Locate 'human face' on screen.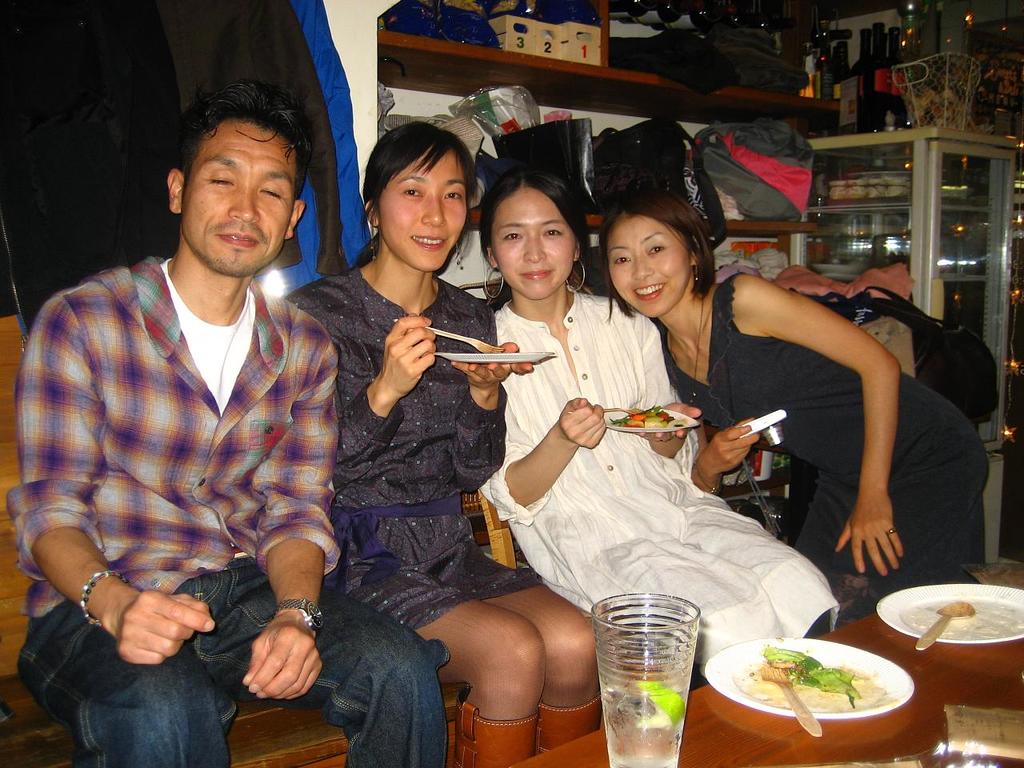
On screen at pyautogui.locateOnScreen(605, 211, 686, 319).
